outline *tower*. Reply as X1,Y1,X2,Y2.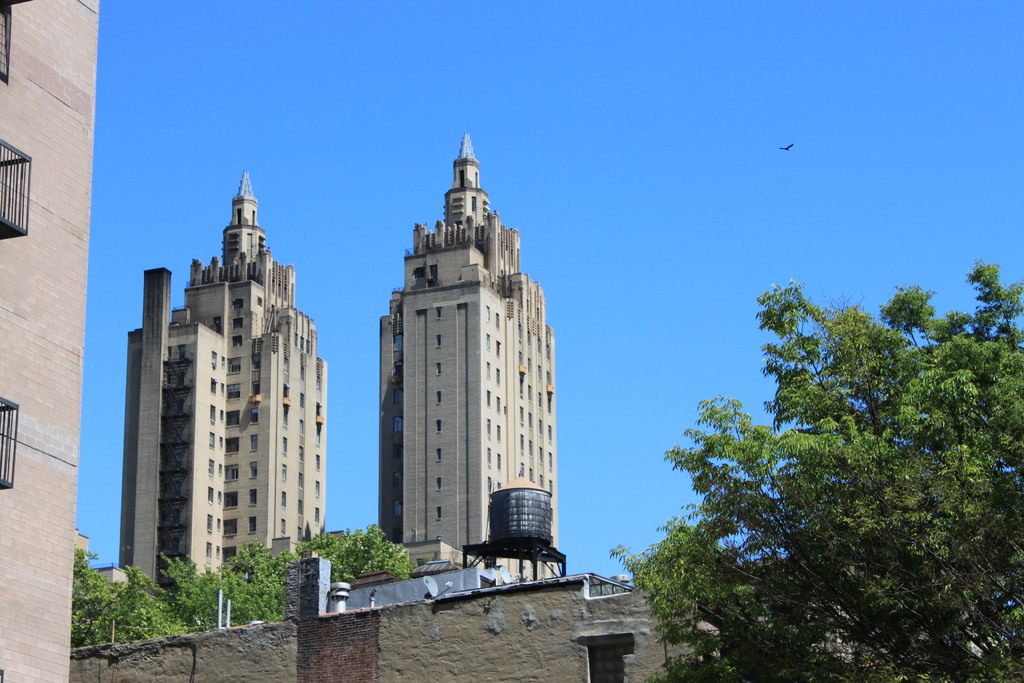
362,128,571,568.
